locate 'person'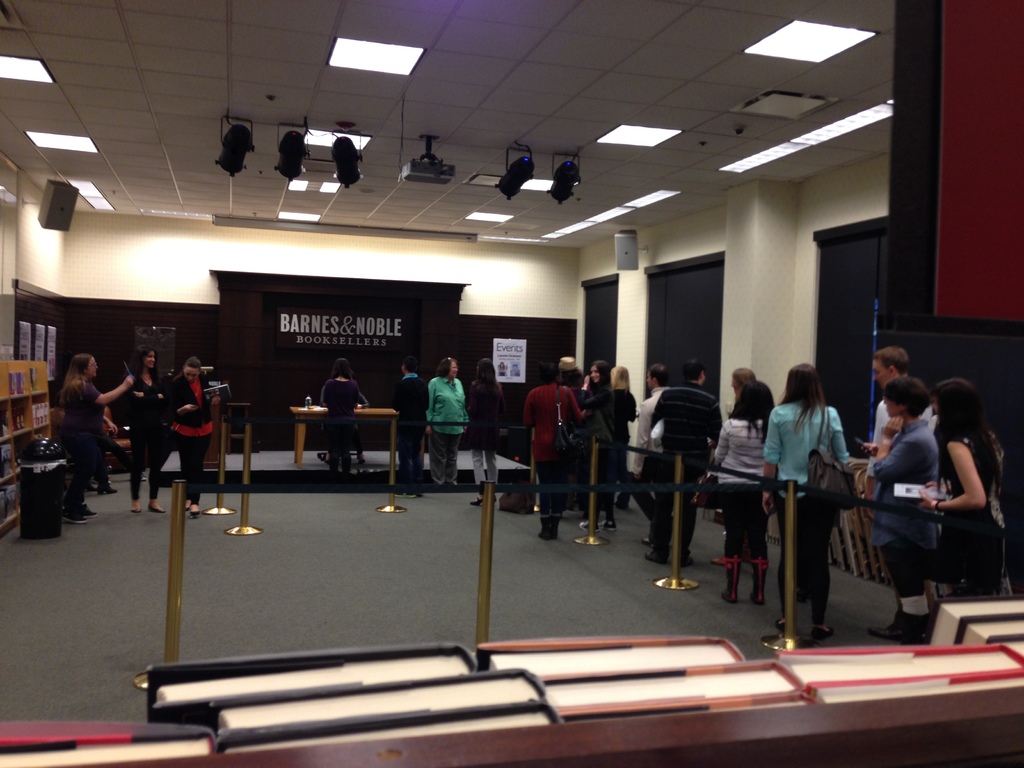
l=609, t=358, r=634, b=509
